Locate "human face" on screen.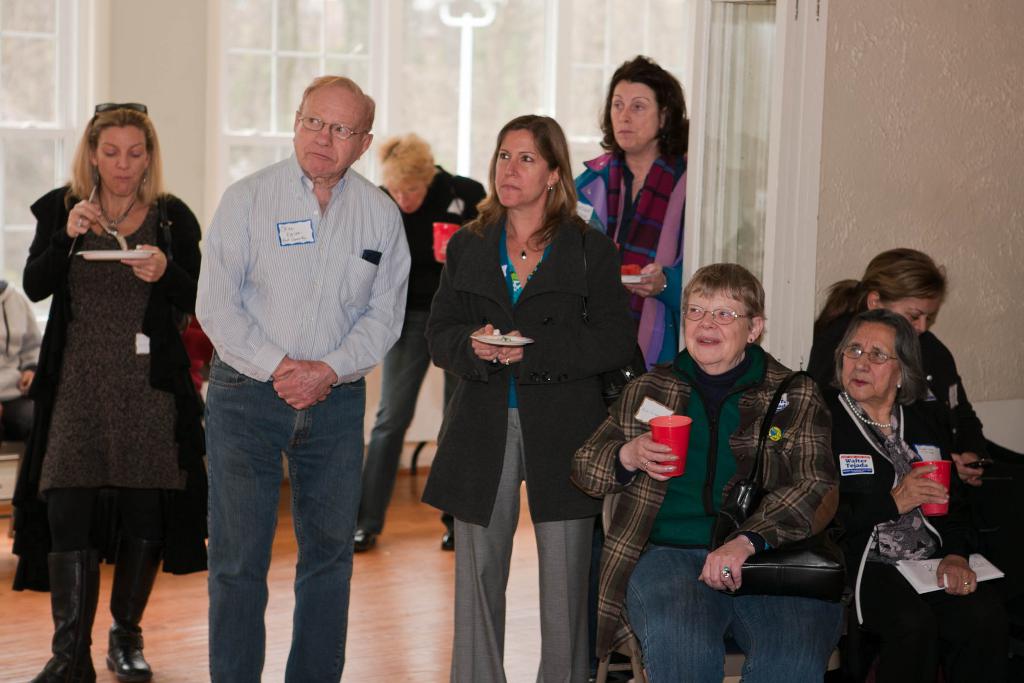
On screen at pyautogui.locateOnScreen(93, 129, 148, 198).
